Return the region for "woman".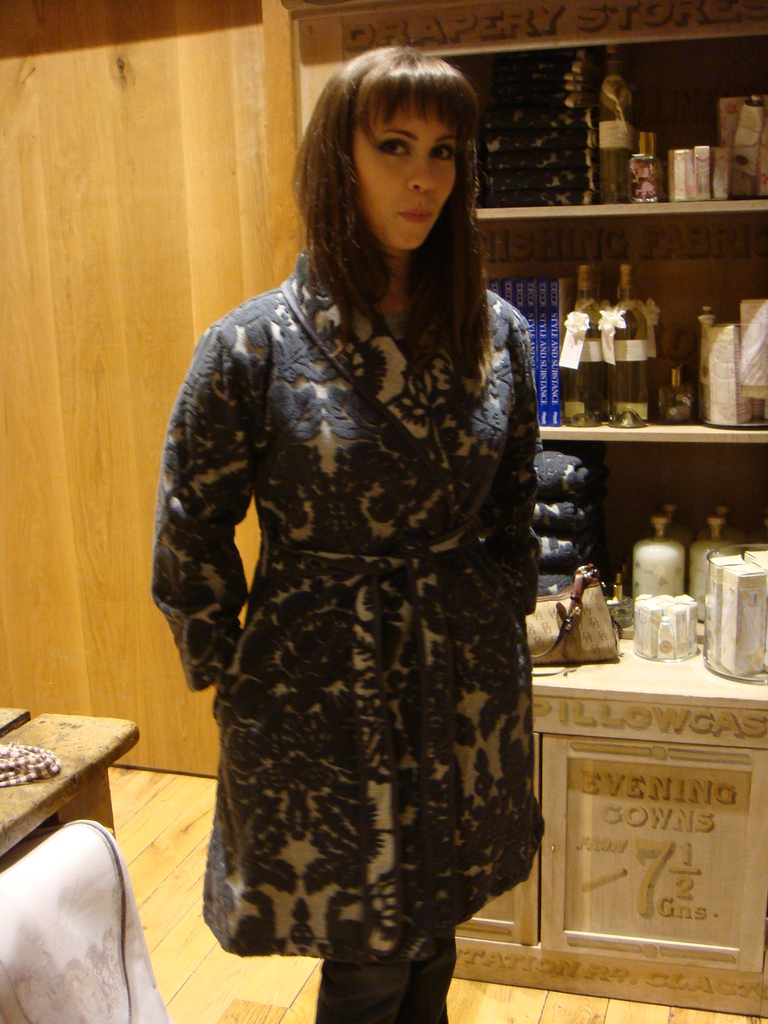
[x1=152, y1=80, x2=604, y2=988].
